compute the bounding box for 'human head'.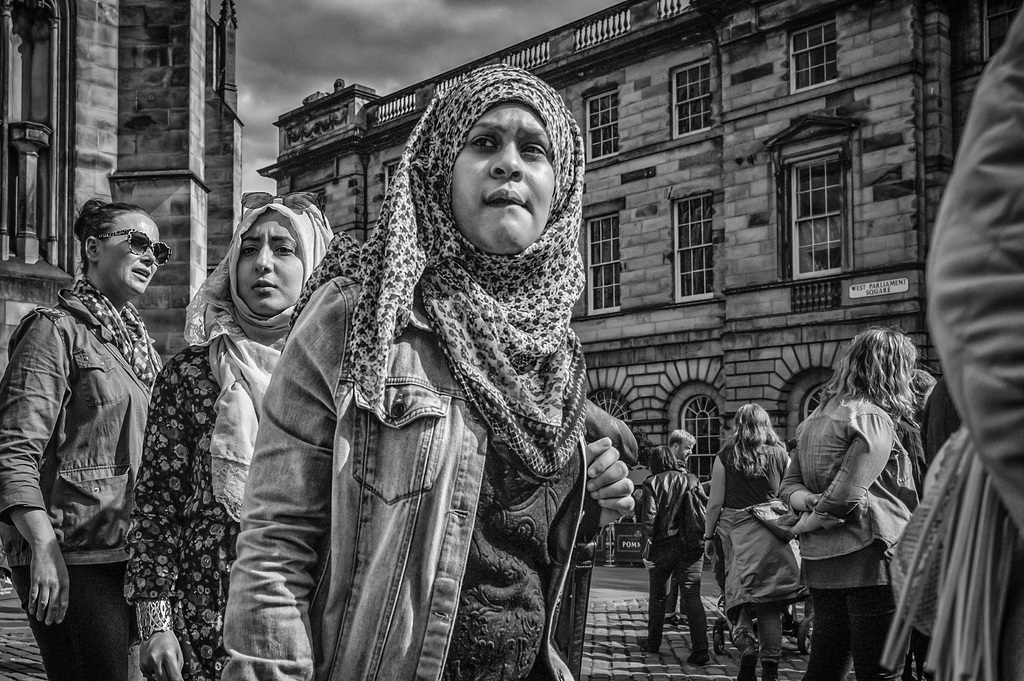
[731, 405, 771, 441].
